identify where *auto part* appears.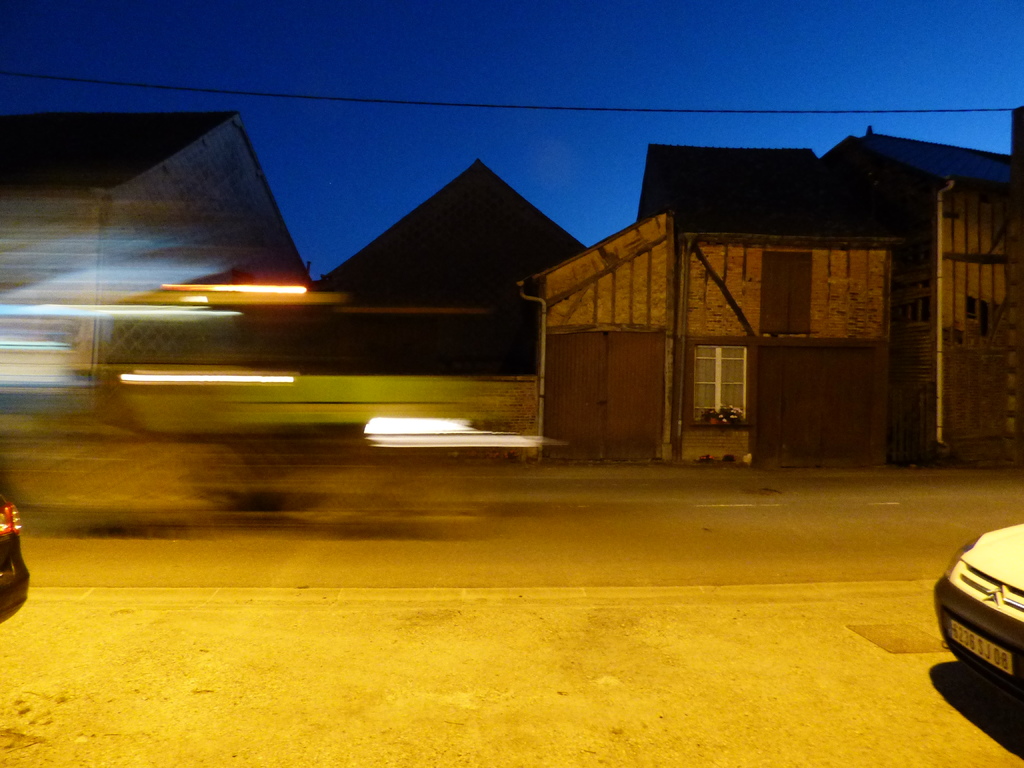
Appears at BBox(0, 486, 33, 621).
